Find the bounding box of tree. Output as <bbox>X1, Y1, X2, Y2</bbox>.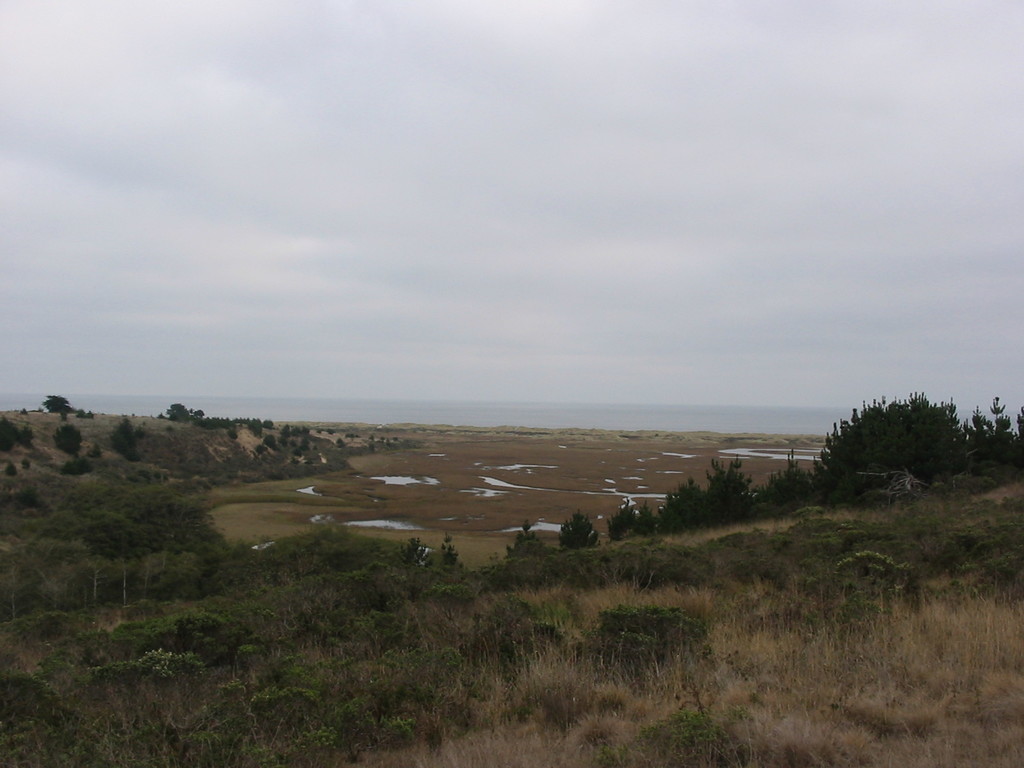
<bbox>703, 452, 757, 527</bbox>.
